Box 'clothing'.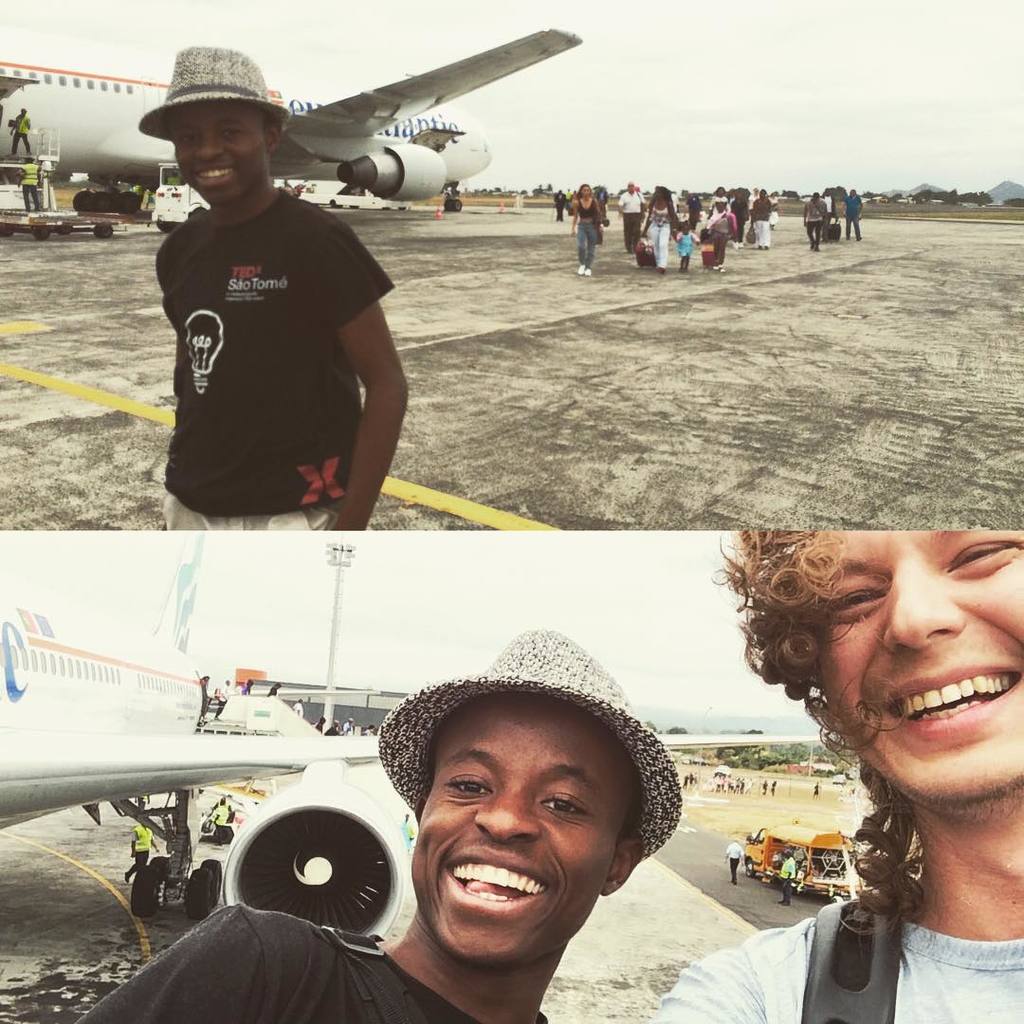
locate(153, 188, 395, 532).
